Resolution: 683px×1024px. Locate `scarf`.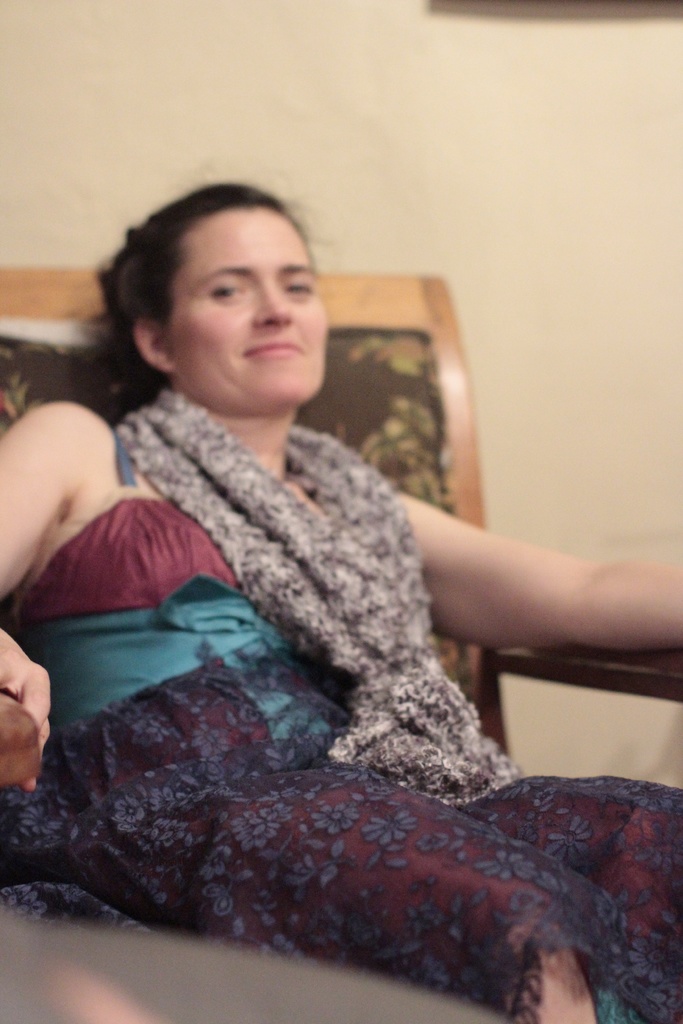
(113, 384, 528, 801).
